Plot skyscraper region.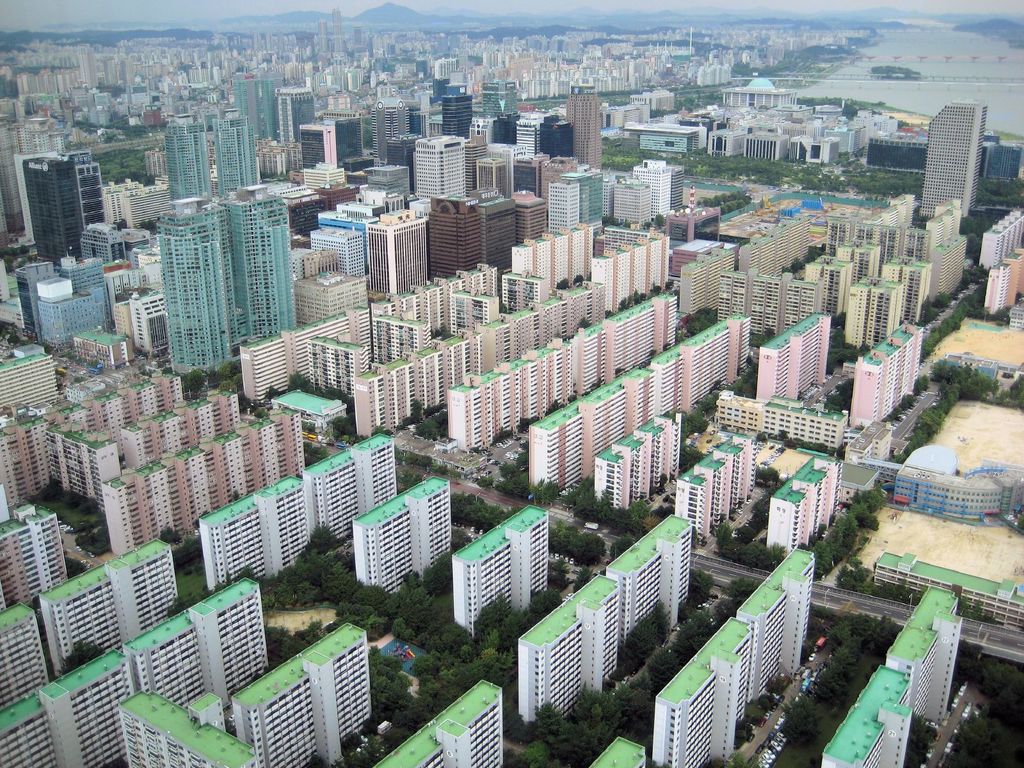
Plotted at x1=99, y1=541, x2=194, y2=642.
